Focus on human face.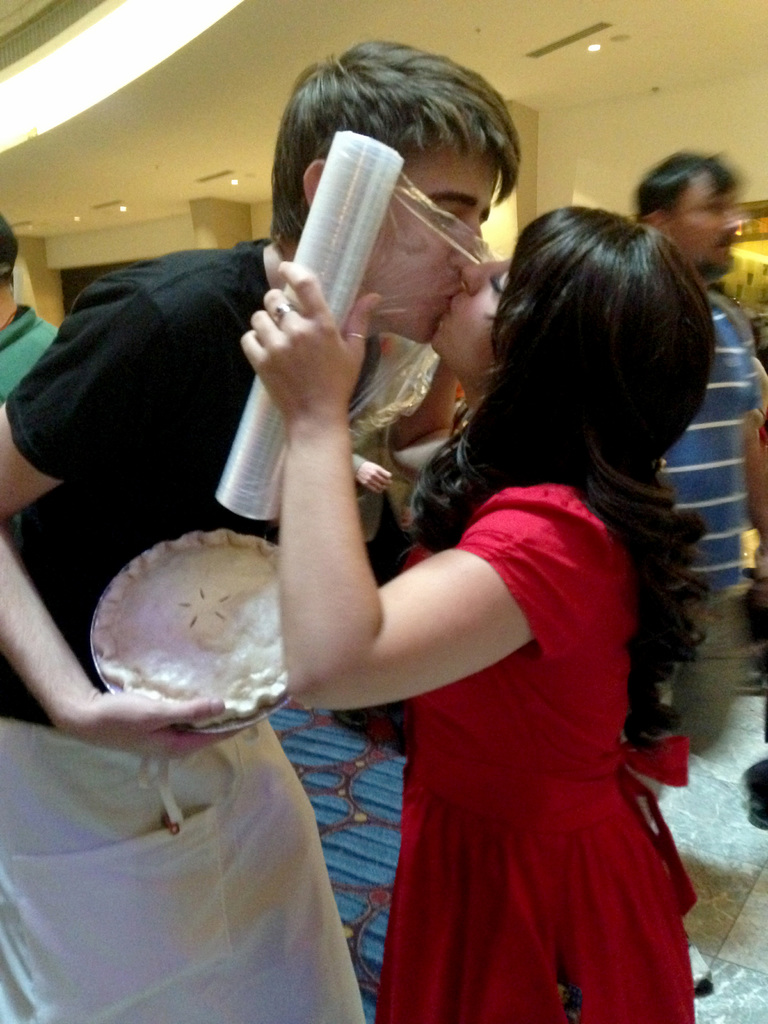
Focused at [426,249,518,384].
